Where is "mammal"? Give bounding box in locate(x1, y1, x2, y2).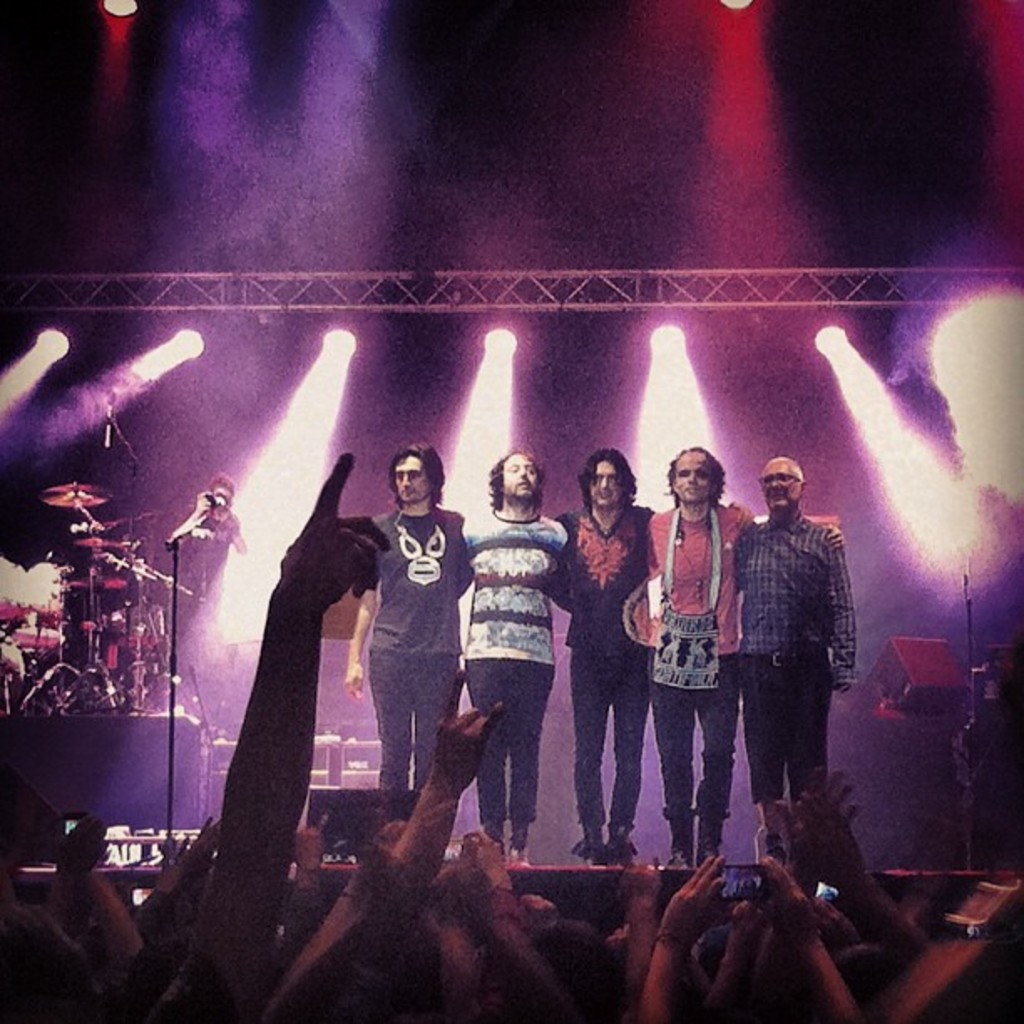
locate(453, 447, 581, 865).
